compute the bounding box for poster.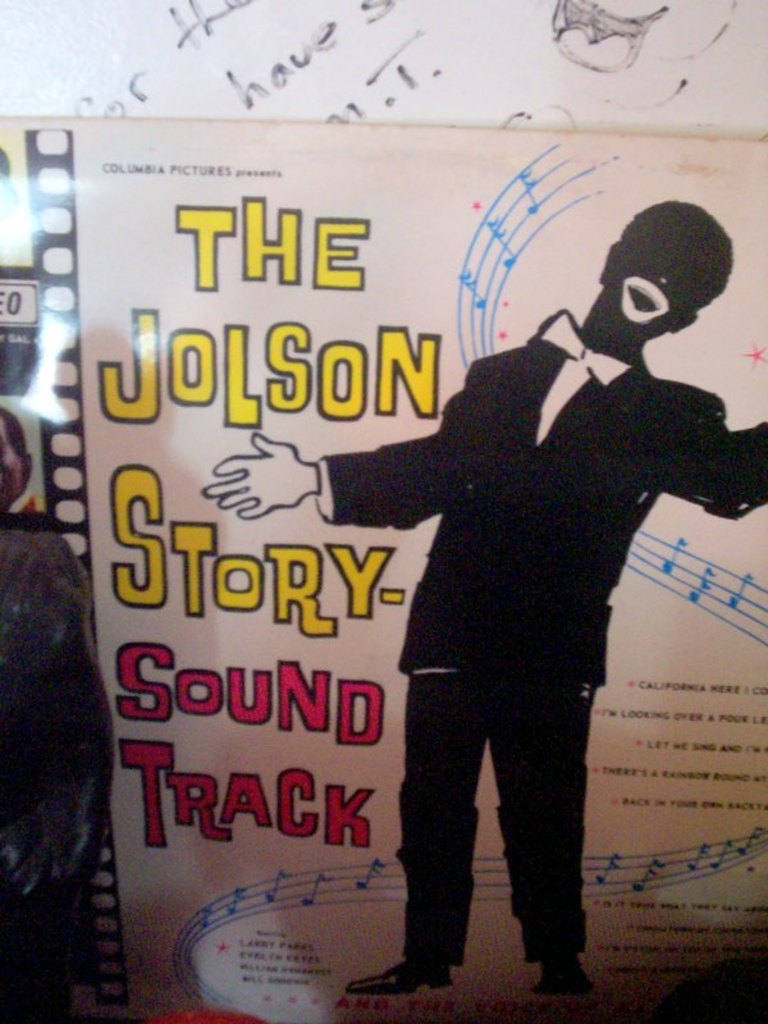
<region>68, 78, 767, 1023</region>.
